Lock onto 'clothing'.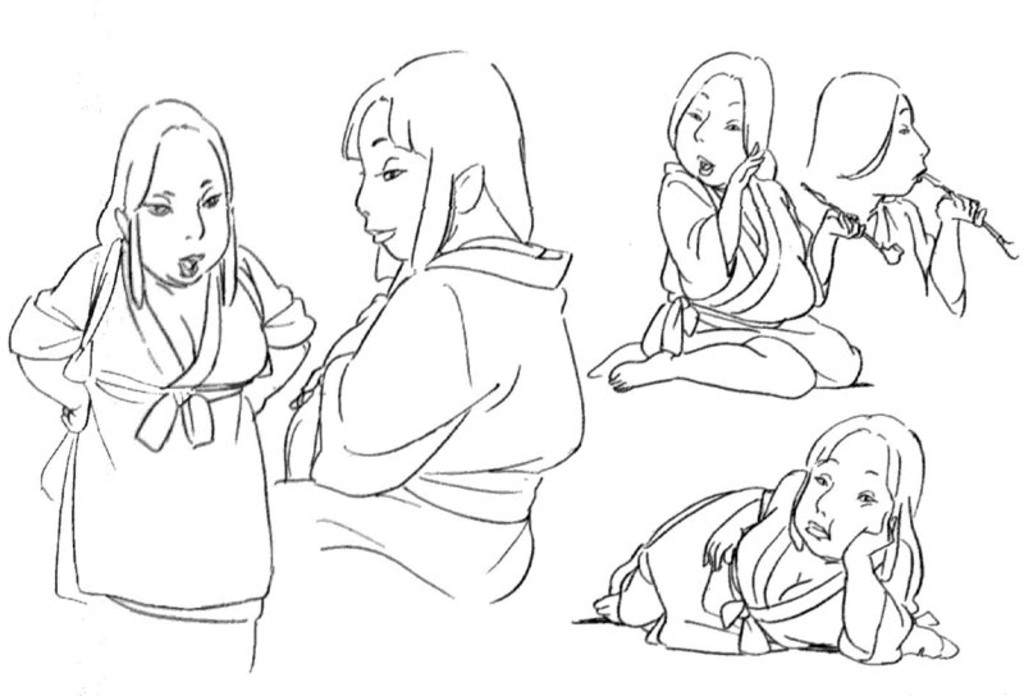
Locked: {"x1": 604, "y1": 467, "x2": 957, "y2": 656}.
